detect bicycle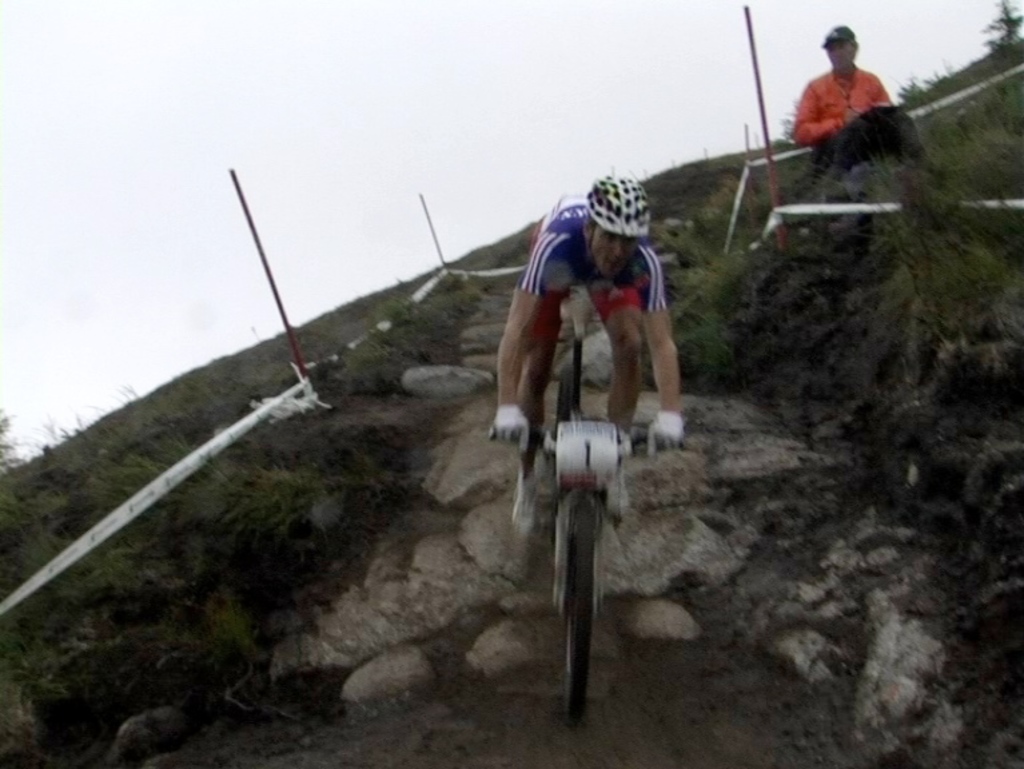
489, 284, 688, 712
